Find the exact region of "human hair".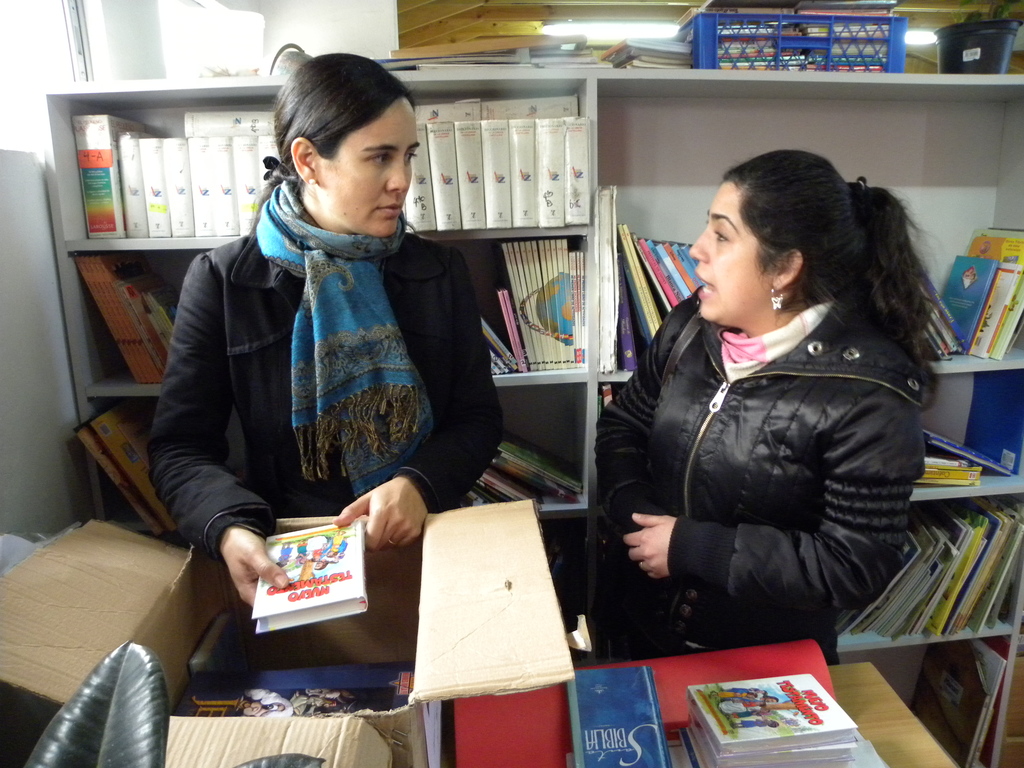
Exact region: crop(268, 49, 415, 220).
